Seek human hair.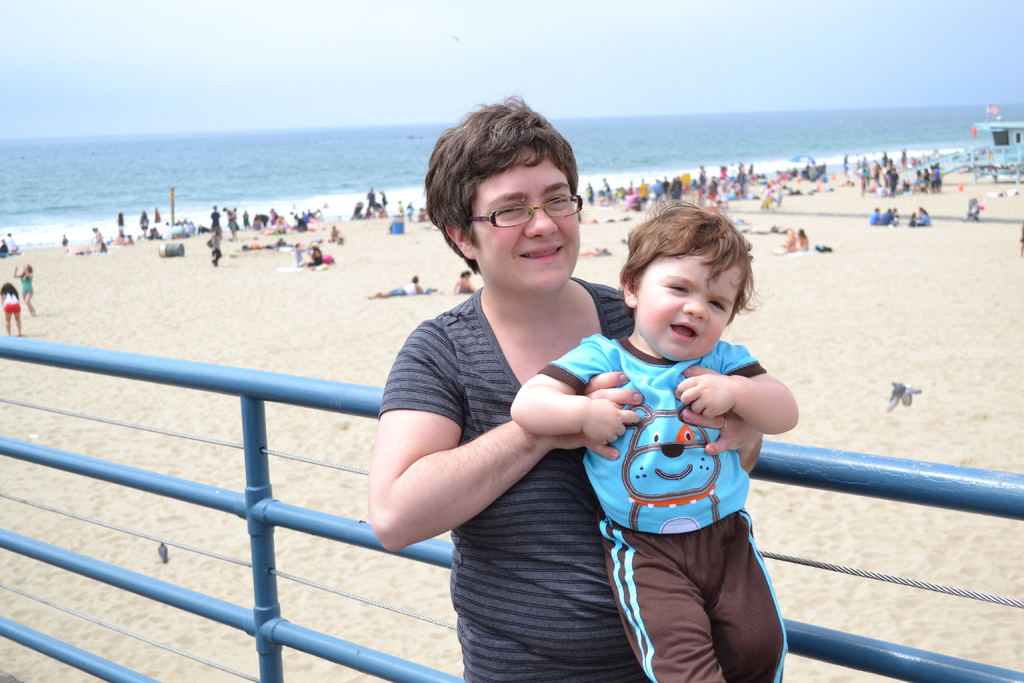
bbox(618, 201, 757, 324).
